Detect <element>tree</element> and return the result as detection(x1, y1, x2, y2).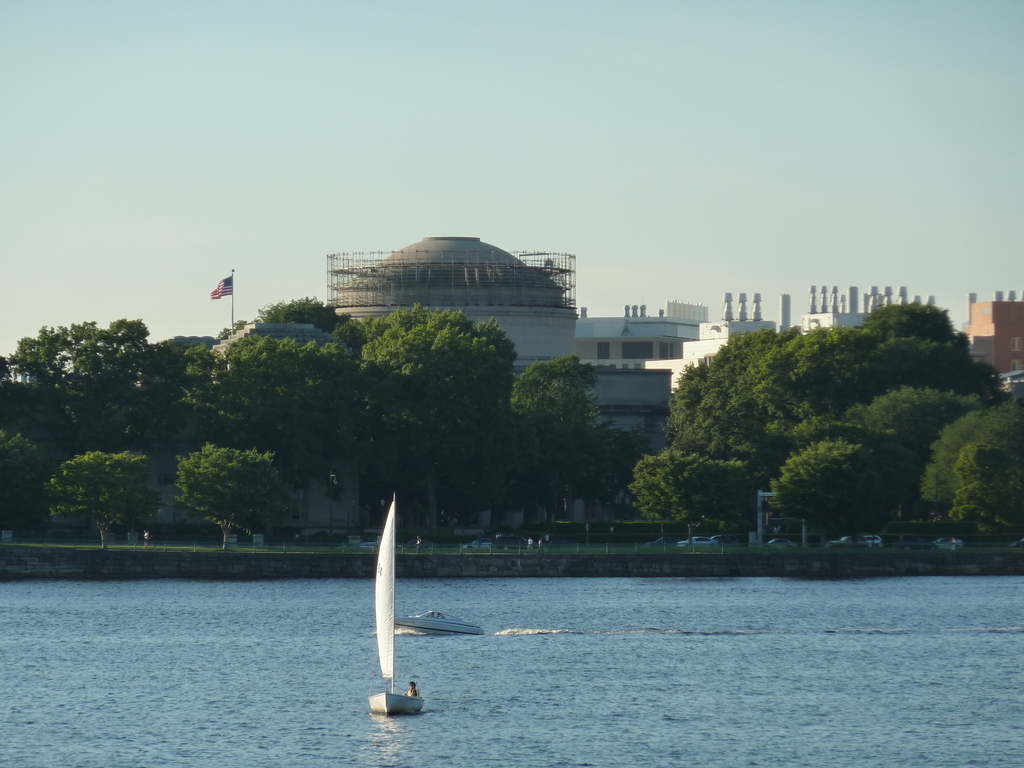
detection(707, 452, 758, 543).
